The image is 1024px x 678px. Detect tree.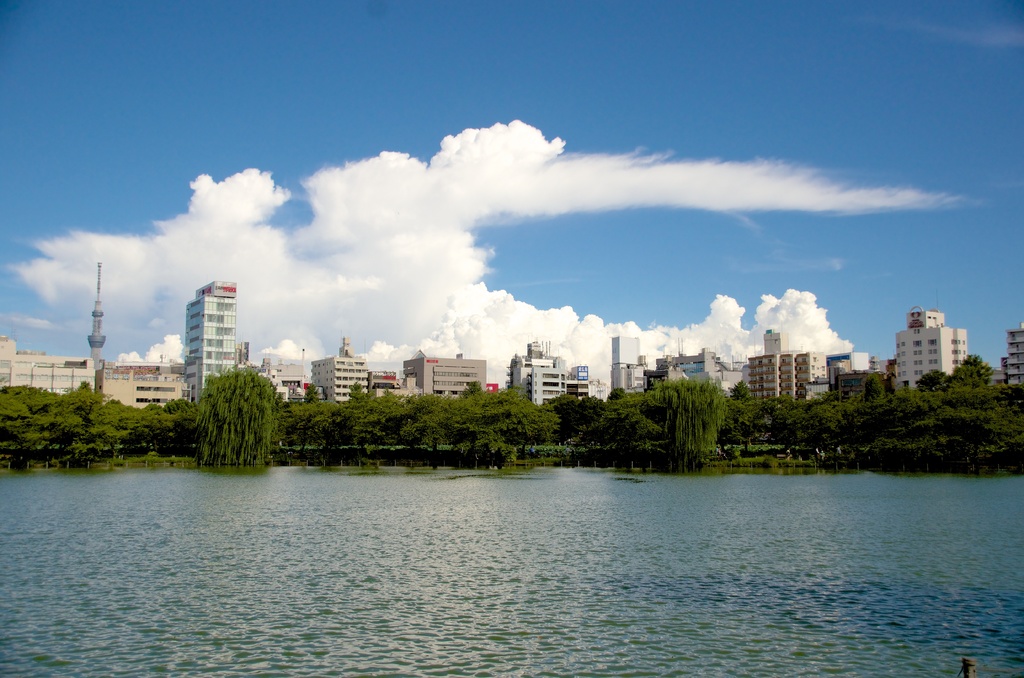
Detection: <region>908, 377, 947, 426</region>.
